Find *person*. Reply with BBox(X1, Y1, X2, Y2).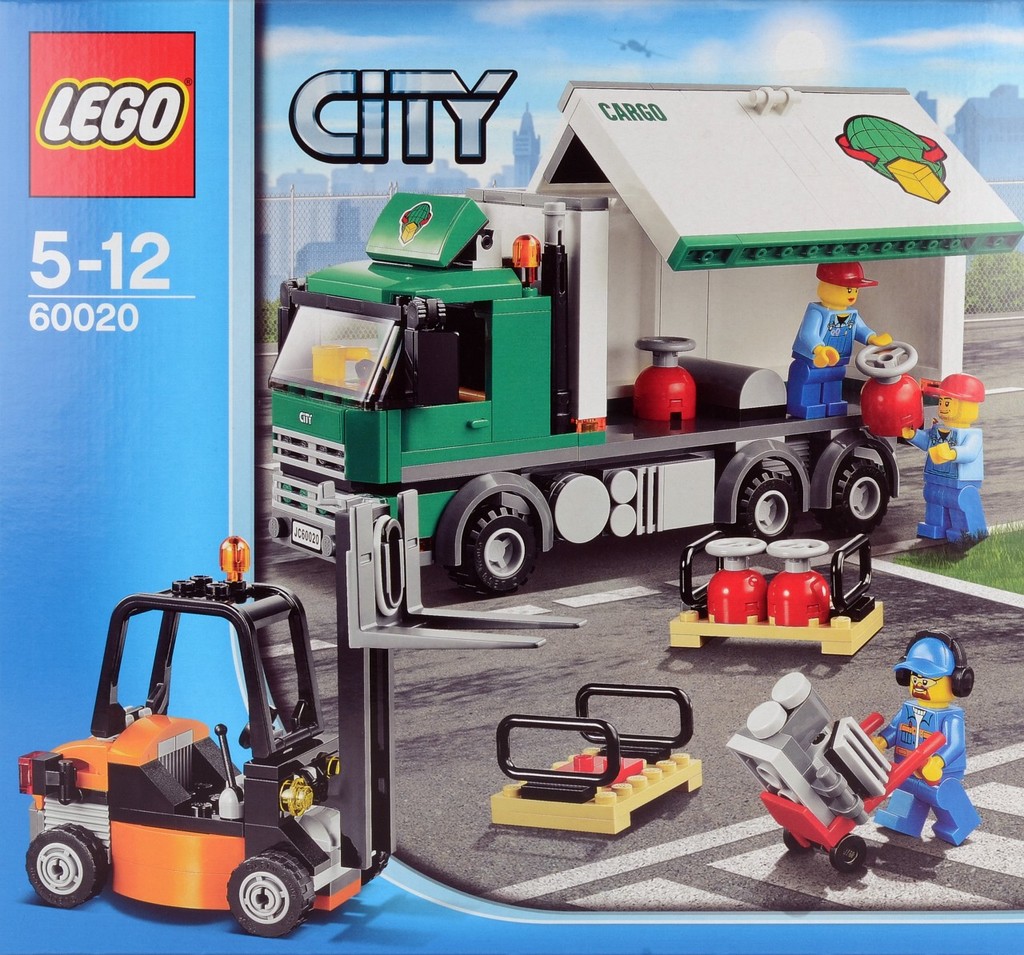
BBox(786, 257, 895, 420).
